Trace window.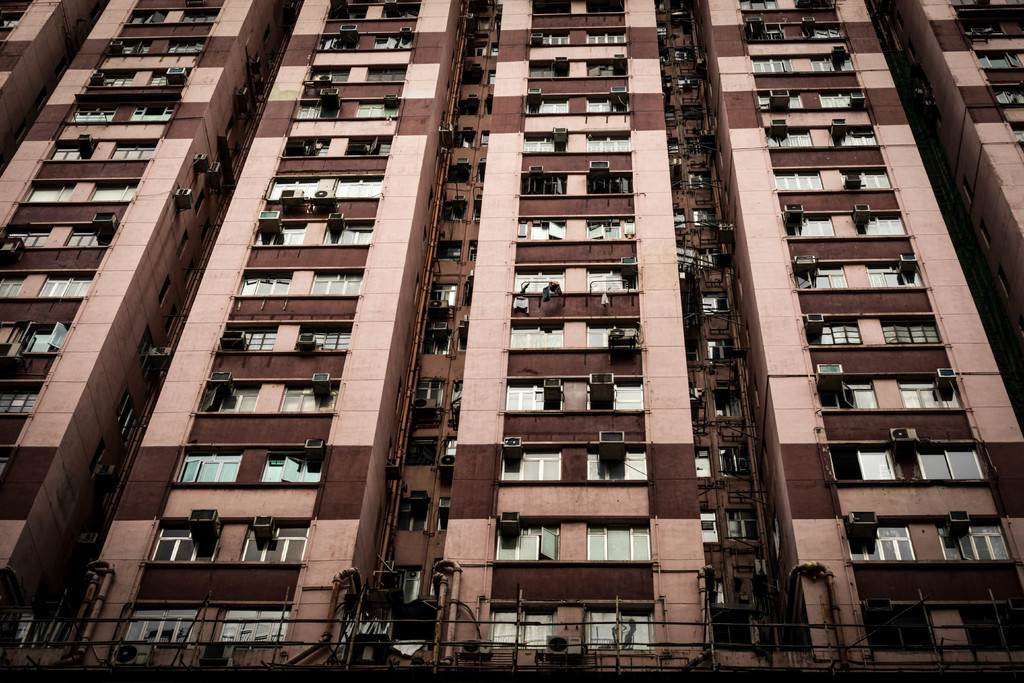
Traced to (left=975, top=50, right=1023, bottom=69).
